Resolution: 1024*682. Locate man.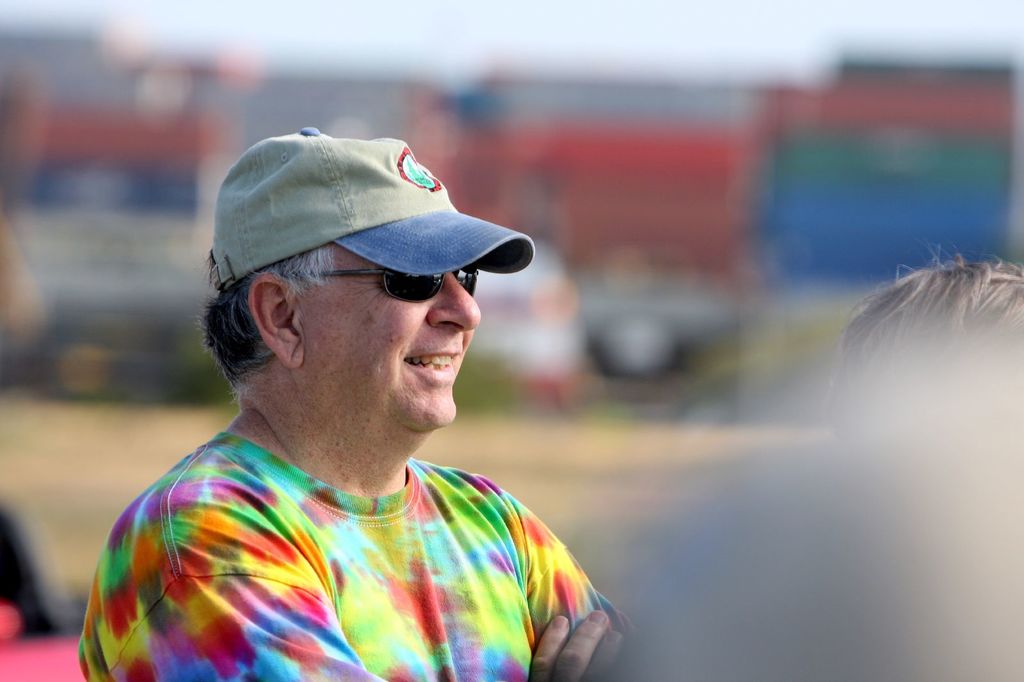
<box>63,134,703,658</box>.
